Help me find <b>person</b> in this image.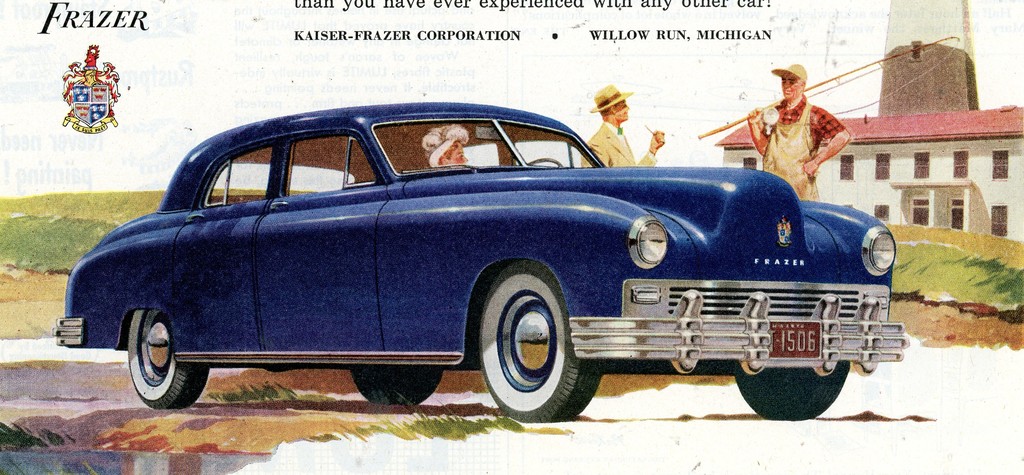
Found it: <region>581, 85, 668, 172</region>.
